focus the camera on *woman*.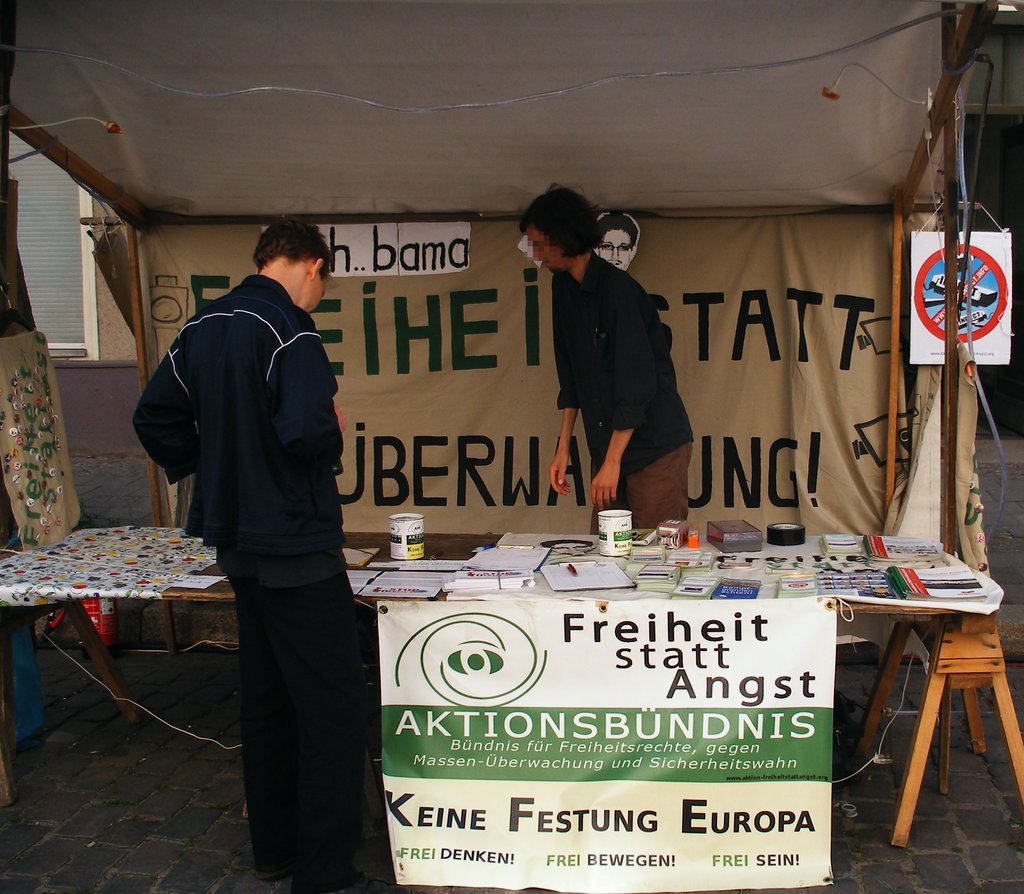
Focus region: [left=536, top=222, right=688, bottom=522].
